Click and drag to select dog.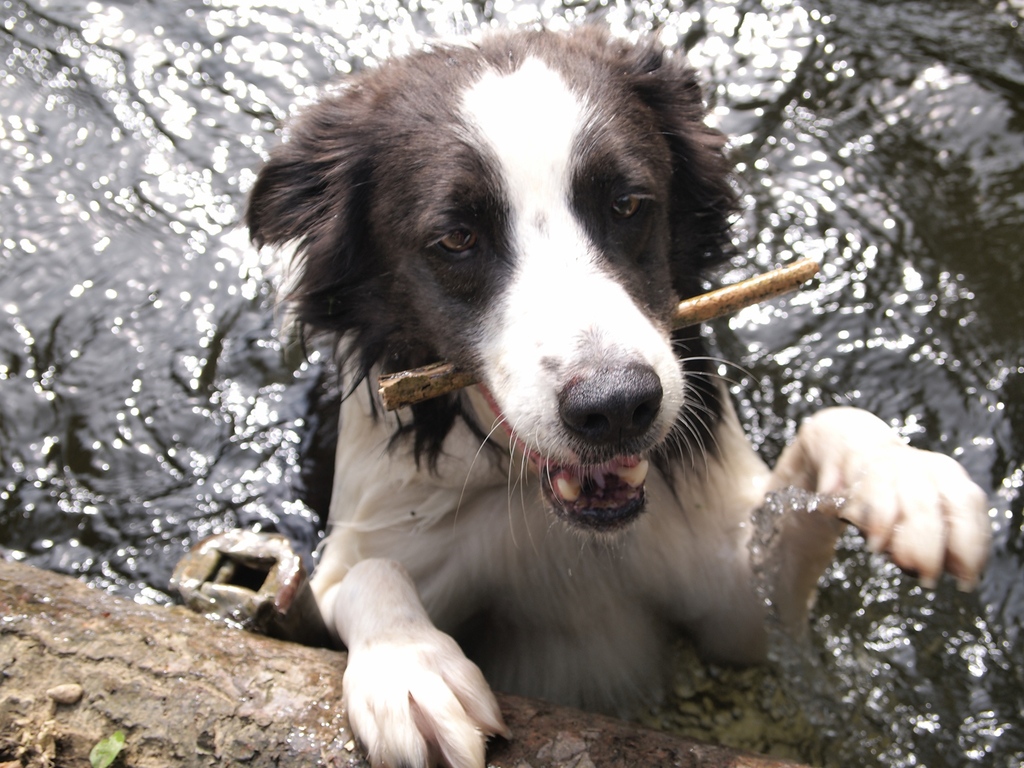
Selection: x1=238 y1=26 x2=999 y2=767.
